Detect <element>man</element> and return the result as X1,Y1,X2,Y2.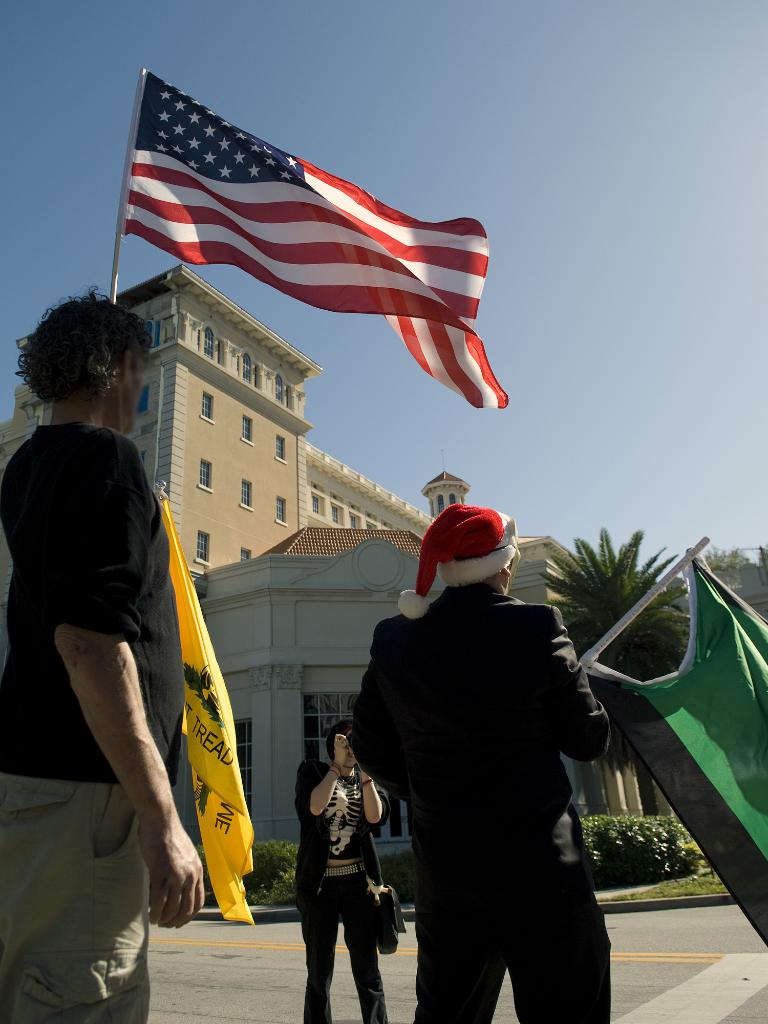
0,285,220,1023.
